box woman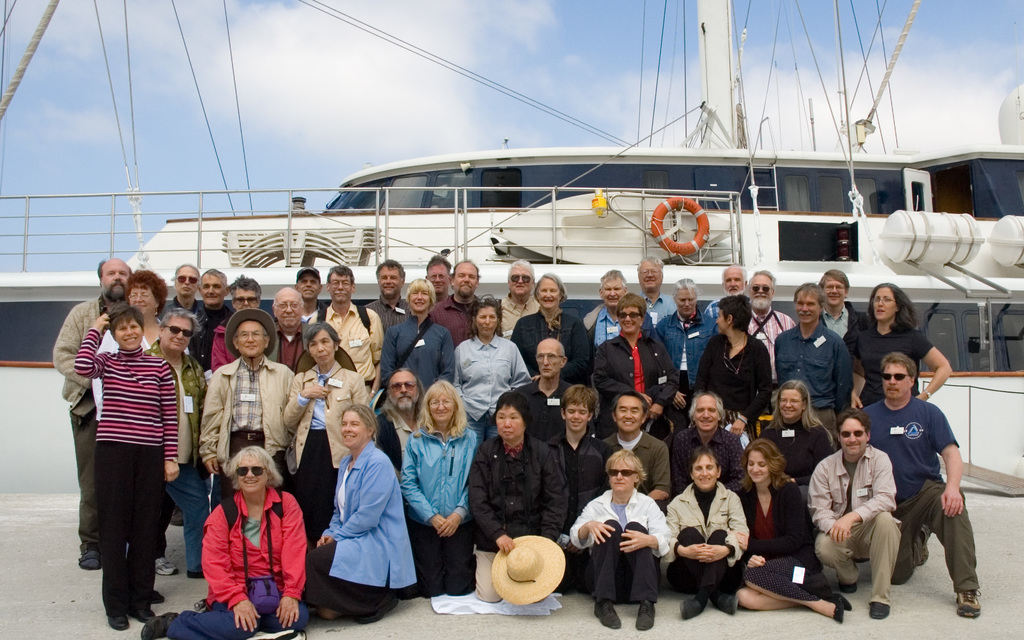
[378,275,455,410]
